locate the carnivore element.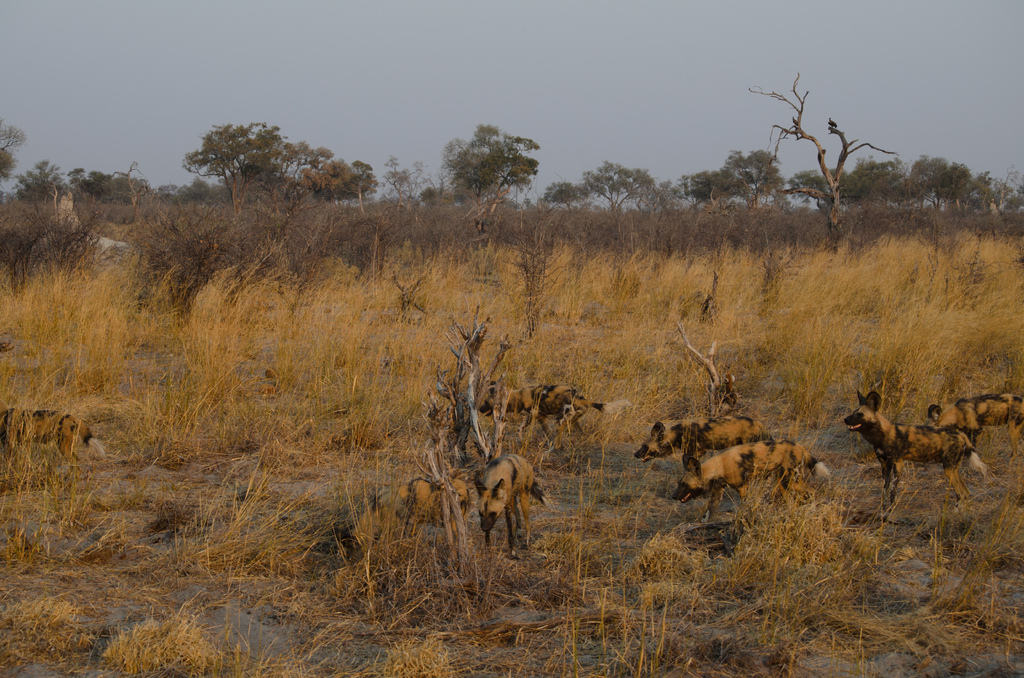
Element bbox: 467 444 556 559.
